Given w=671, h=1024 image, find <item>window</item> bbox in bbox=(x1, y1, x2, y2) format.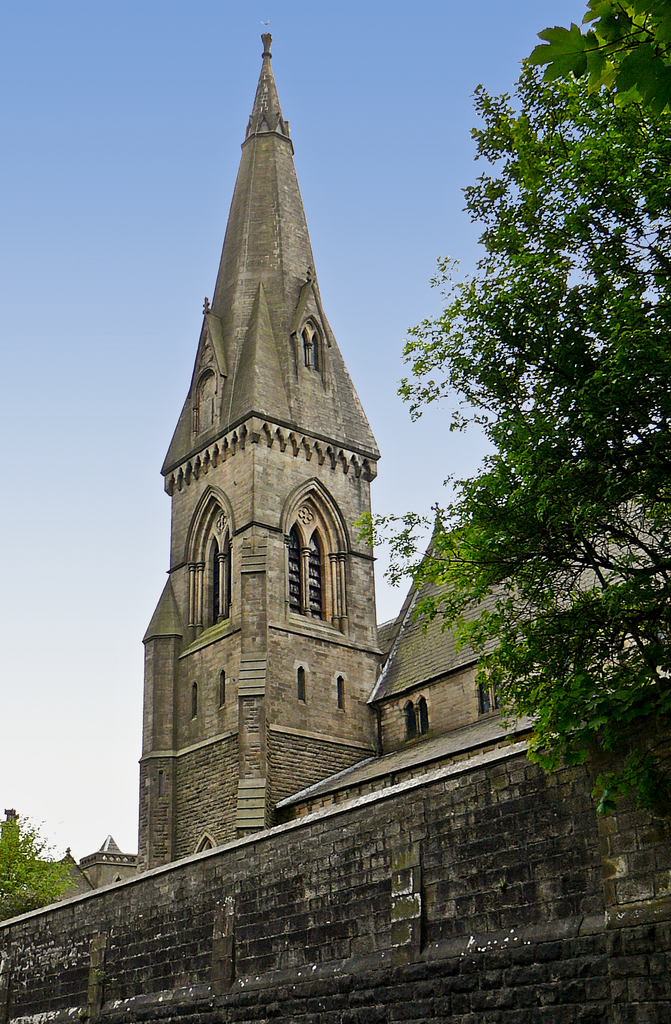
bbox=(289, 530, 310, 610).
